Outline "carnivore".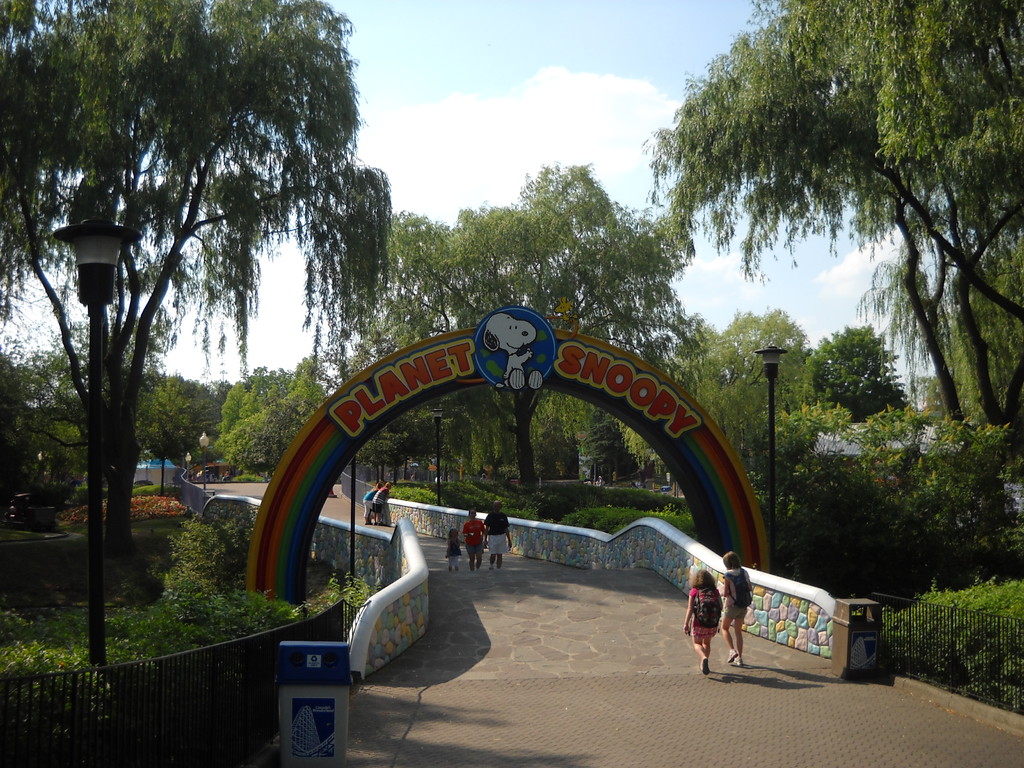
Outline: l=371, t=481, r=394, b=526.
